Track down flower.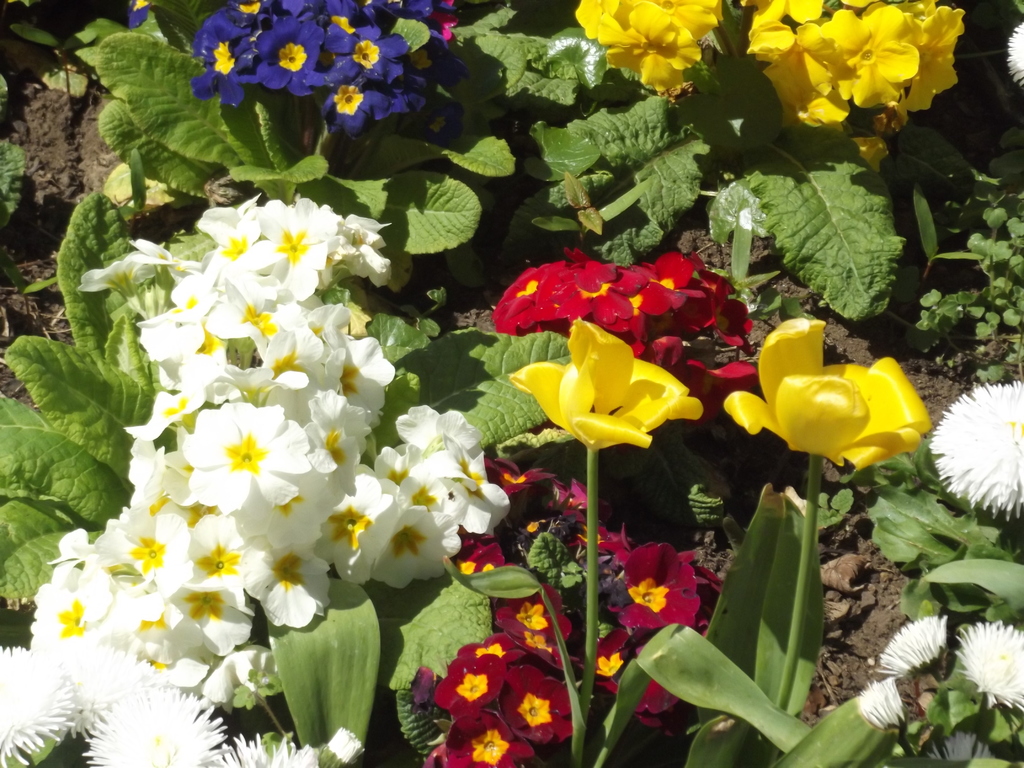
Tracked to 957,620,1022,707.
